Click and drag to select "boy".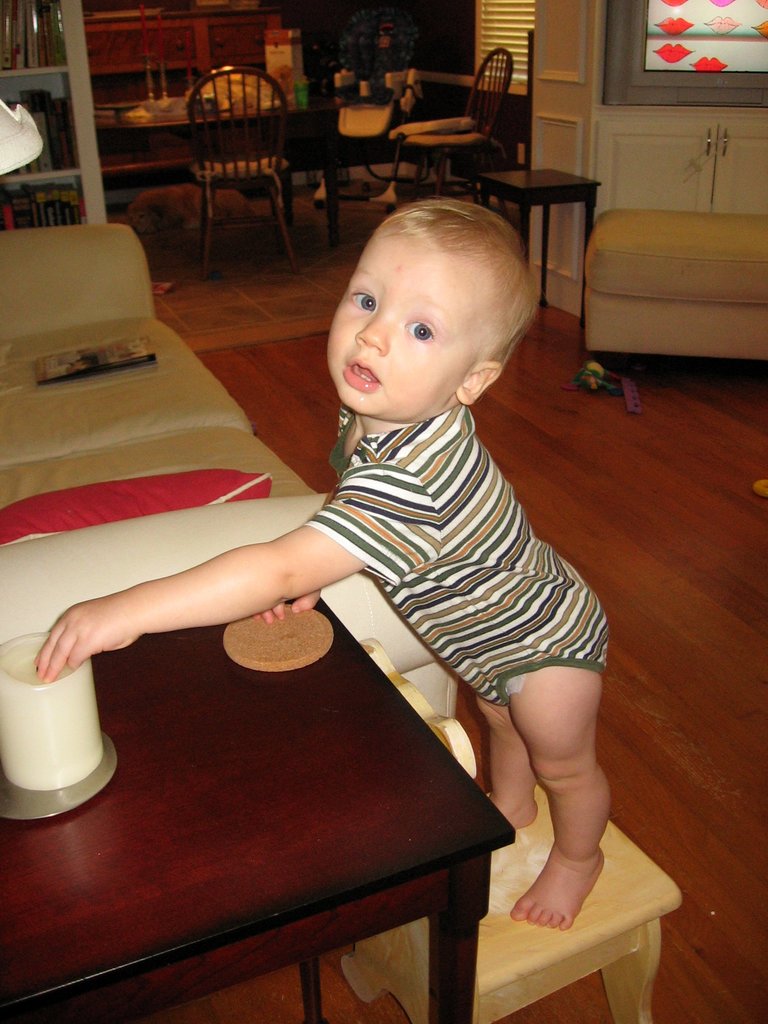
Selection: left=120, top=147, right=593, bottom=924.
